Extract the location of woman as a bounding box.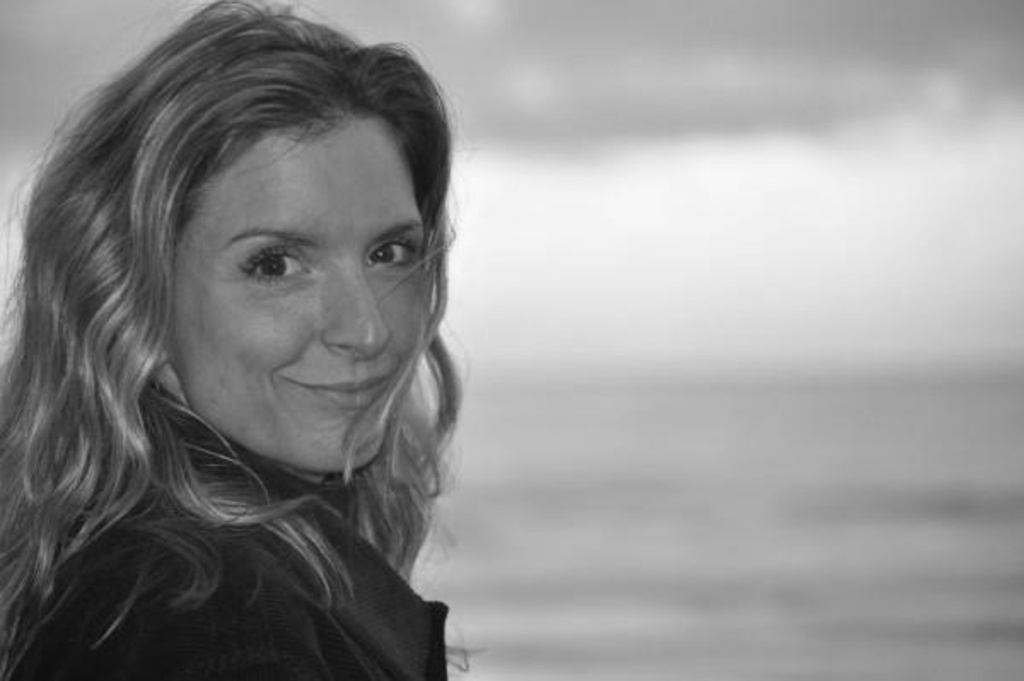
x1=0, y1=0, x2=485, y2=679.
